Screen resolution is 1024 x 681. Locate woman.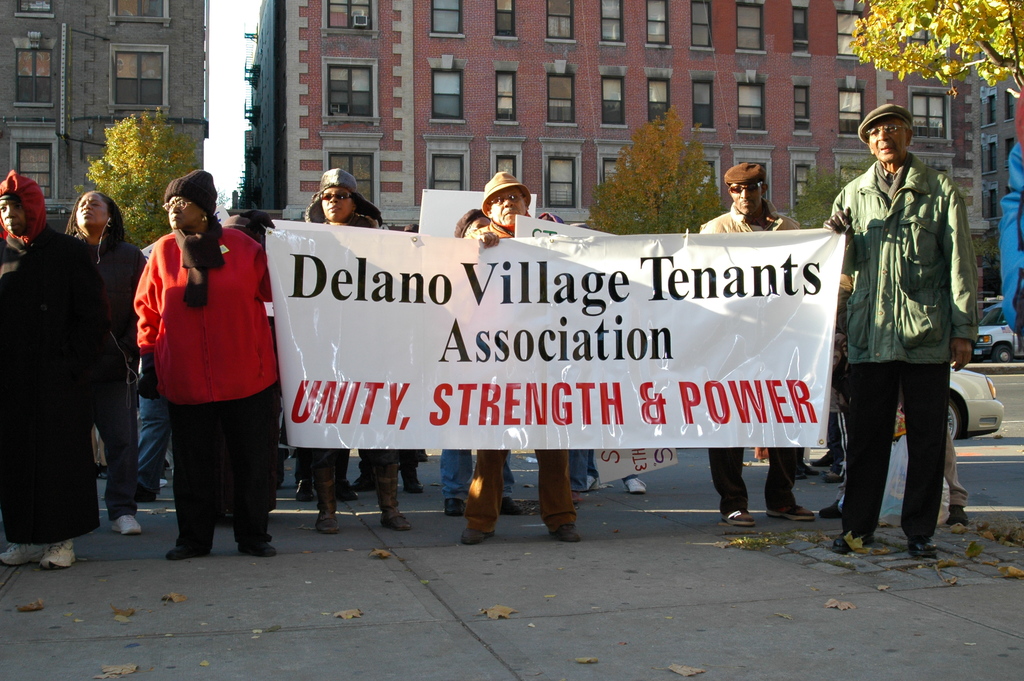
region(128, 168, 282, 568).
